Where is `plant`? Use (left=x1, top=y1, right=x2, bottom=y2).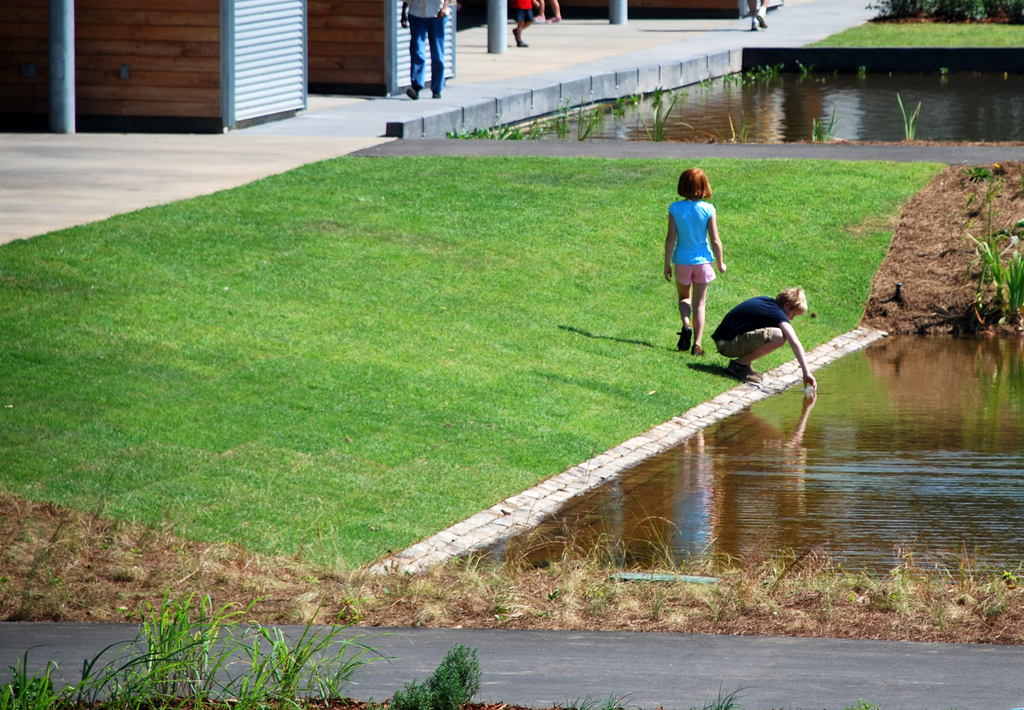
(left=711, top=108, right=755, bottom=145).
